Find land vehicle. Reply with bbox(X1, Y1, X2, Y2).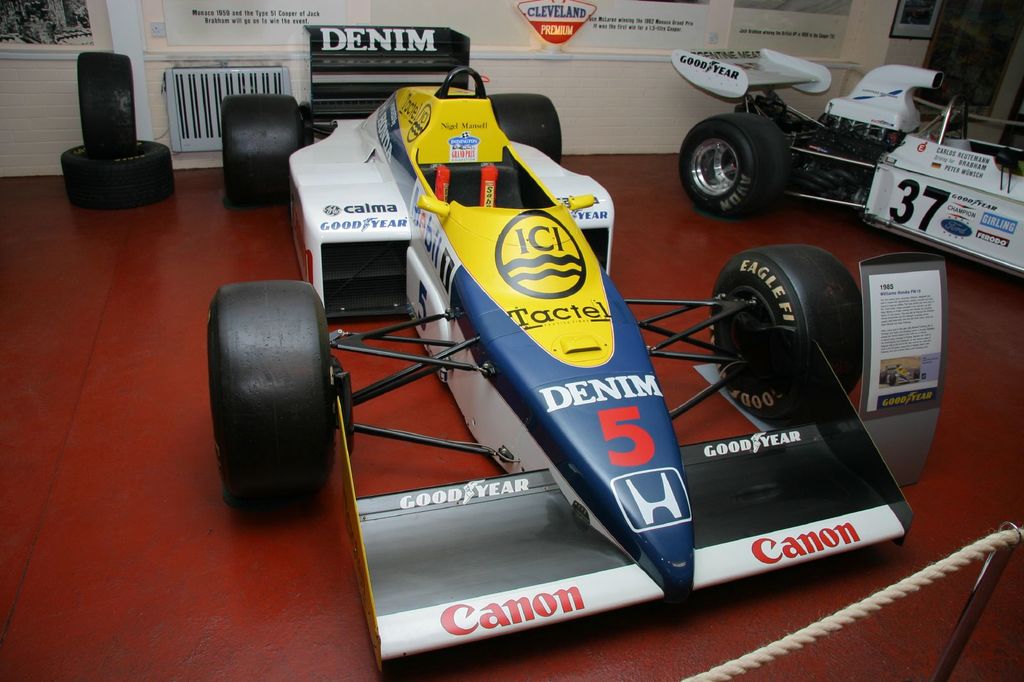
bbox(671, 52, 1023, 280).
